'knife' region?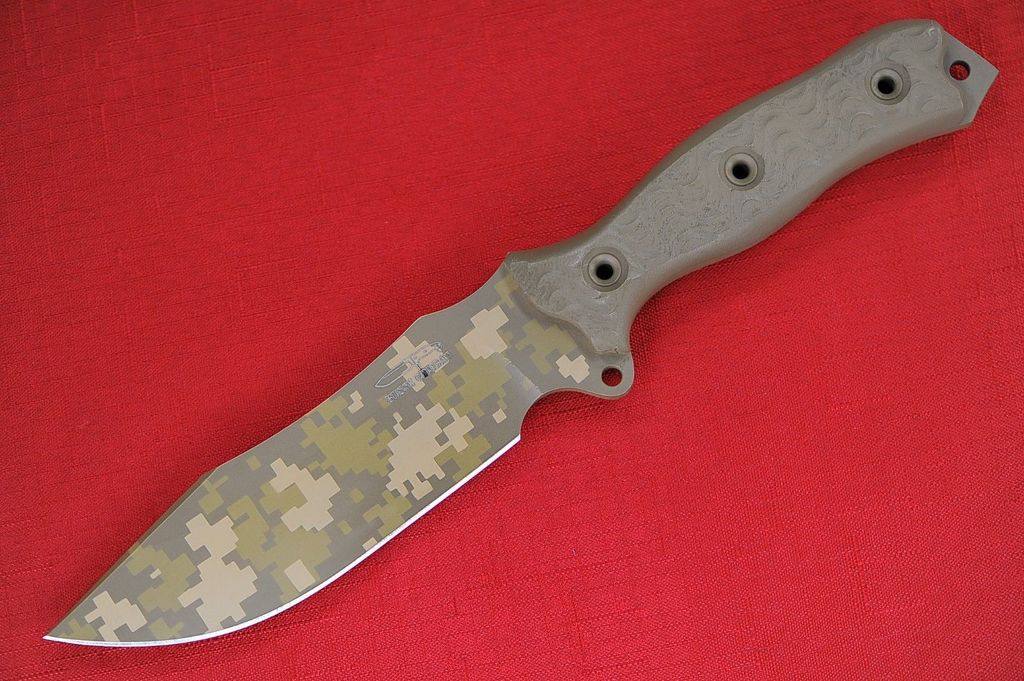
(left=42, top=13, right=996, bottom=652)
